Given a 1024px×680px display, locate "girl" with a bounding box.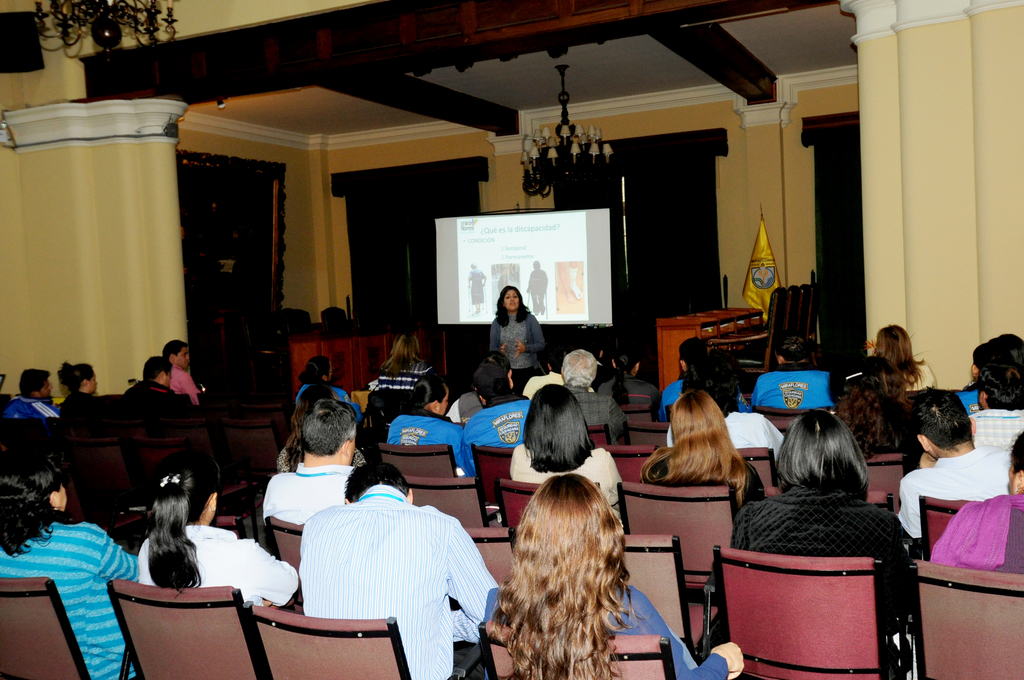
Located: left=486, top=473, right=740, bottom=679.
